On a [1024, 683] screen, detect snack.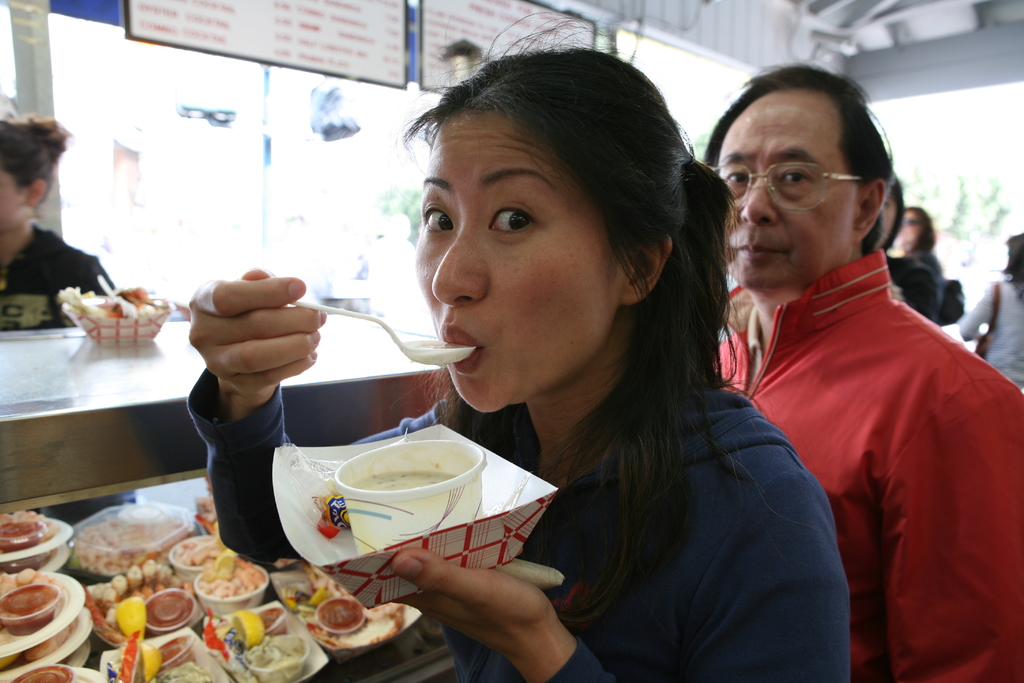
detection(175, 534, 234, 572).
